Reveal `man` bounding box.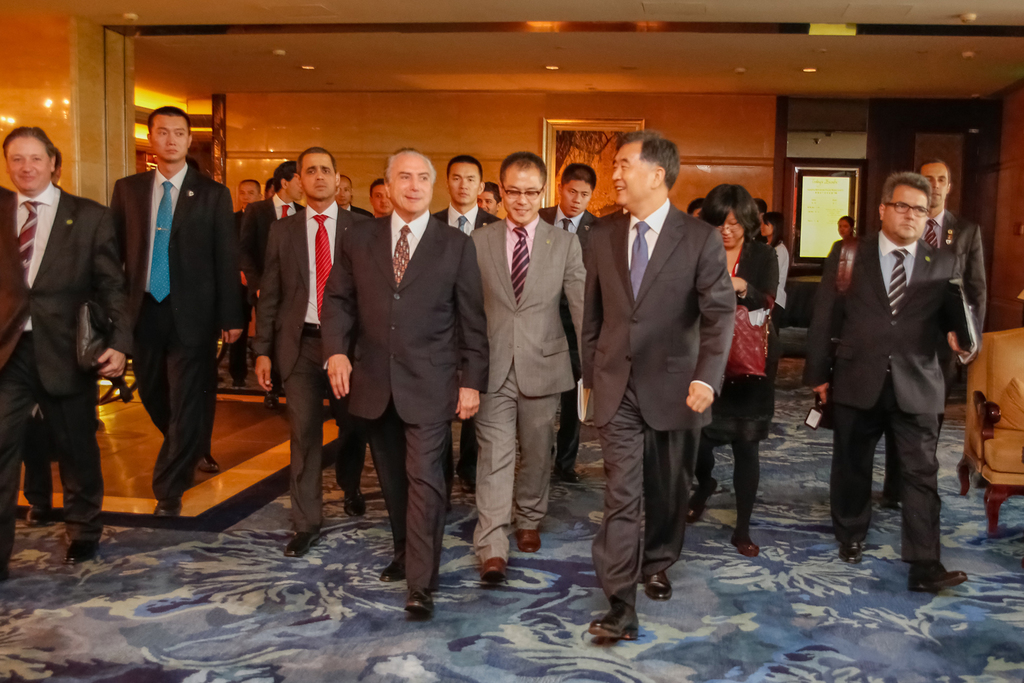
Revealed: 435:152:502:238.
